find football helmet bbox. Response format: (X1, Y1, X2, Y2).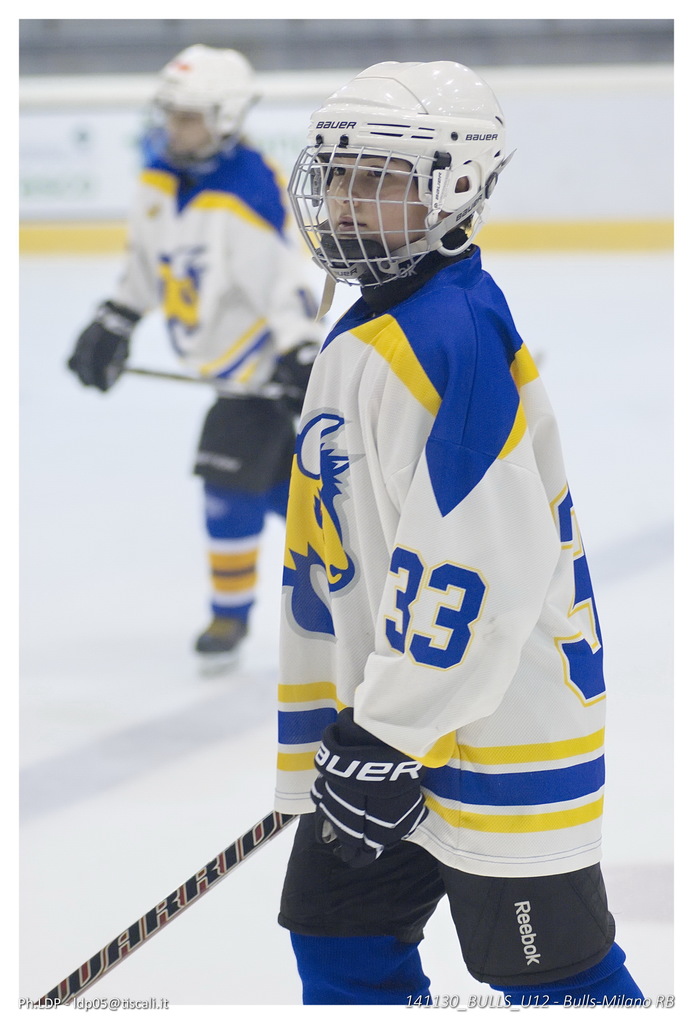
(277, 74, 491, 280).
